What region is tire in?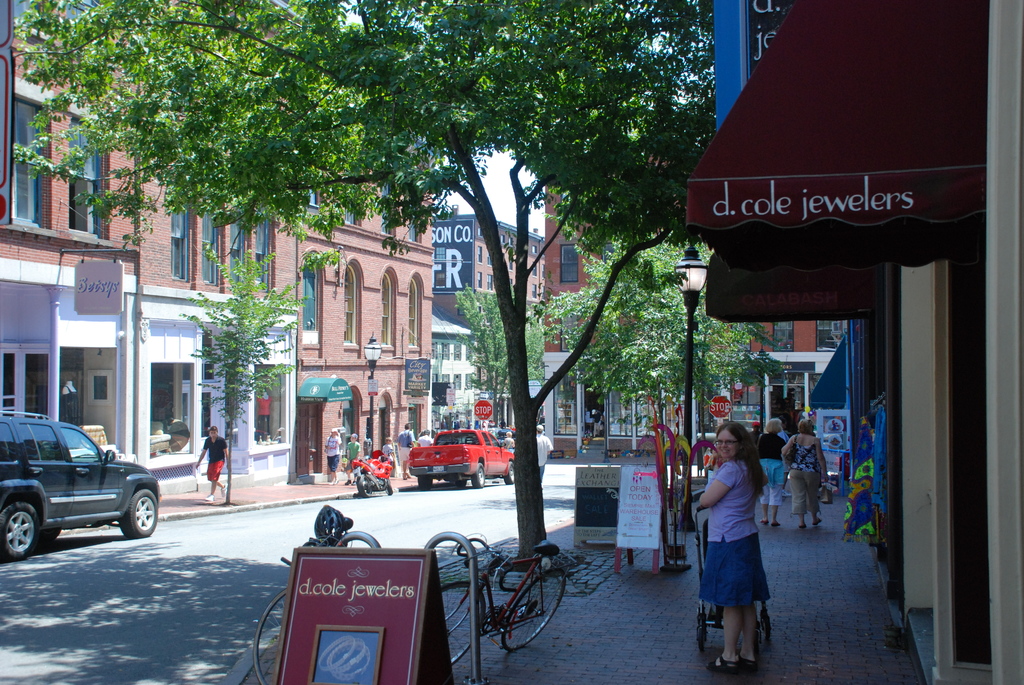
471,461,484,487.
